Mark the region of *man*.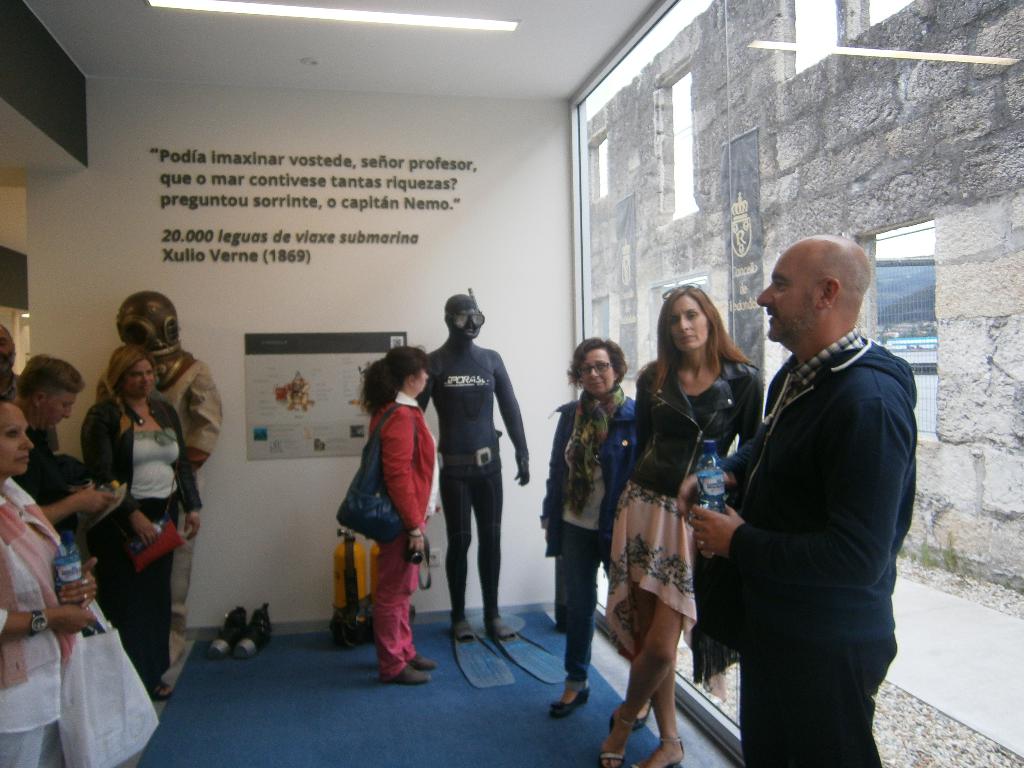
Region: [13, 353, 79, 552].
